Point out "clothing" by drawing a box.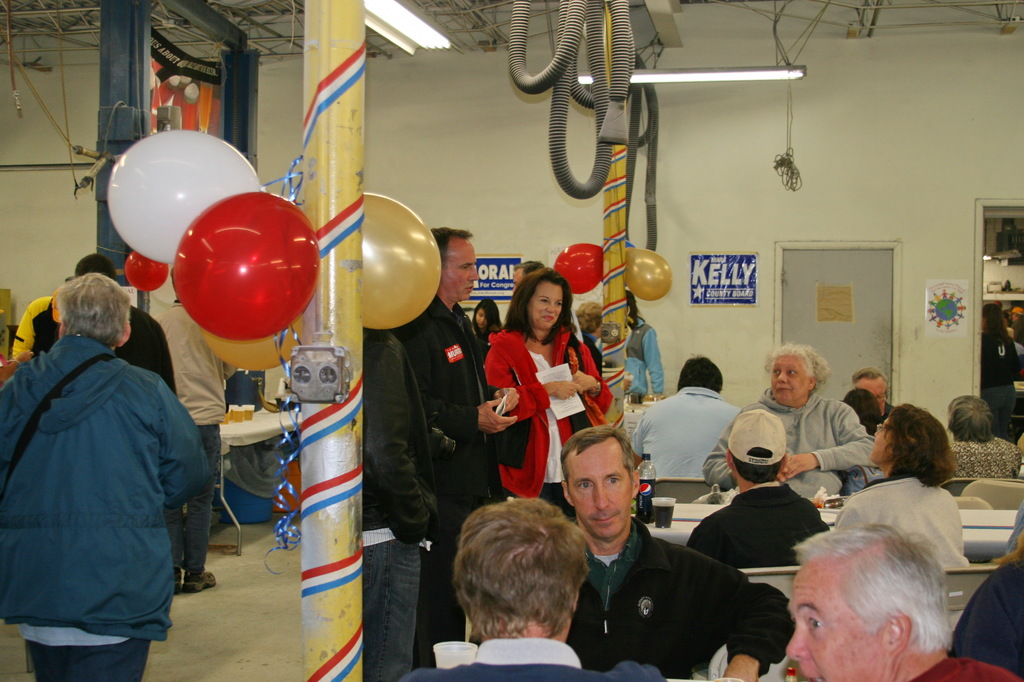
box=[953, 565, 1023, 681].
